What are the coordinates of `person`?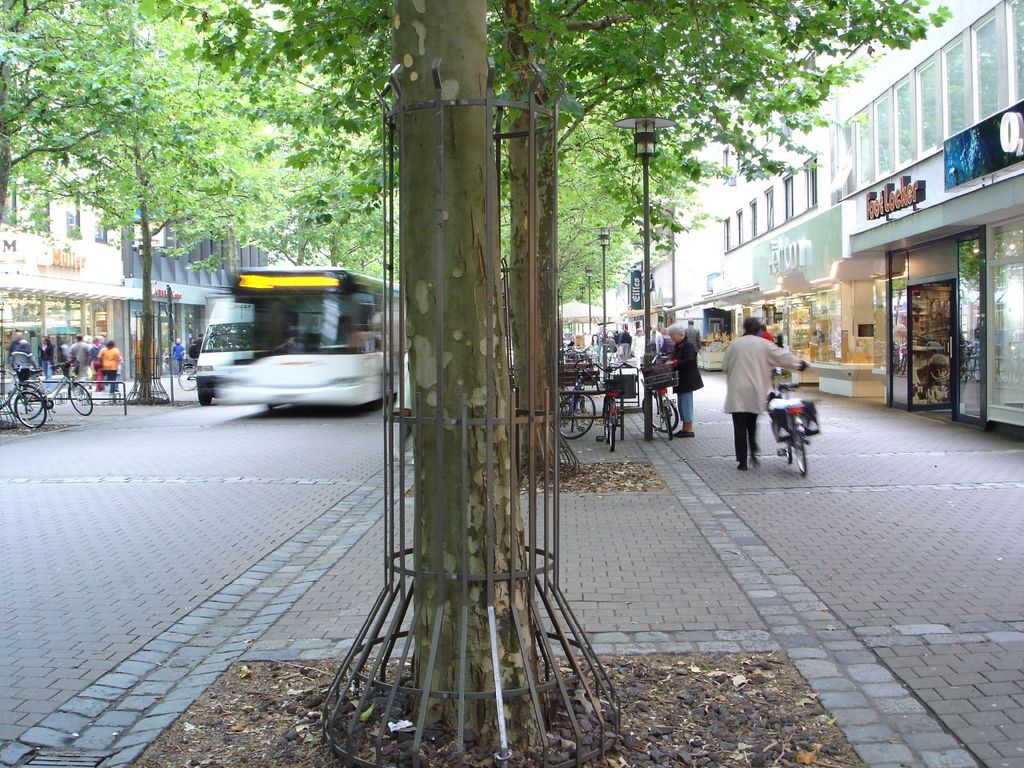
<region>632, 330, 646, 362</region>.
